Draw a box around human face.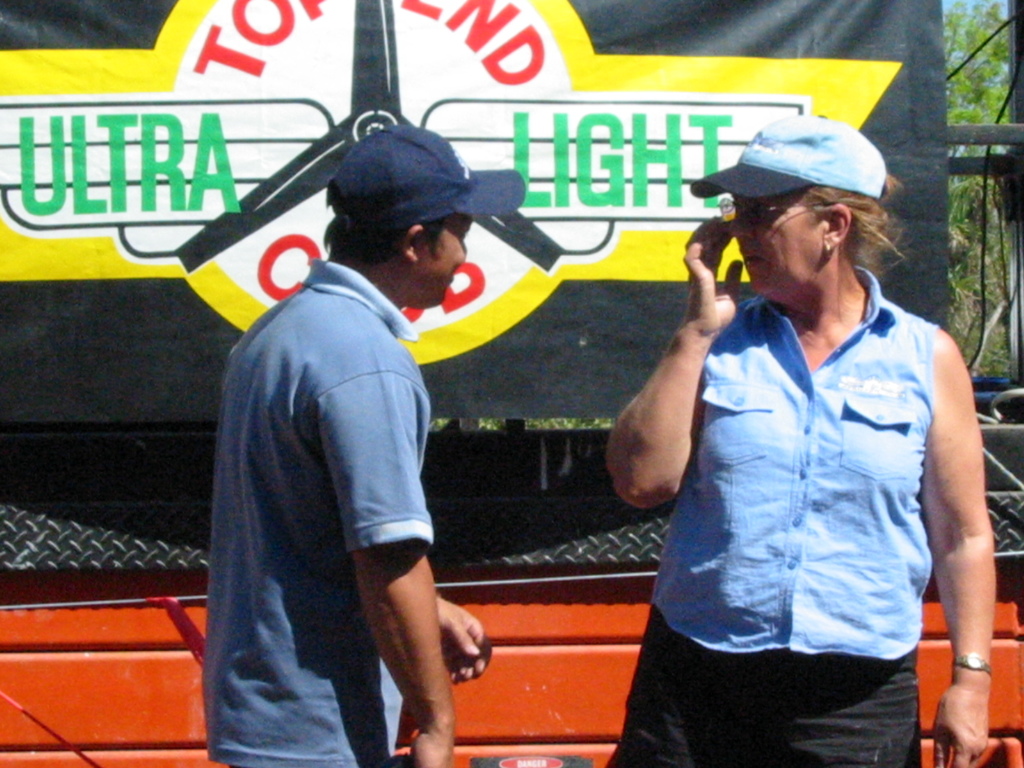
[733, 191, 828, 291].
